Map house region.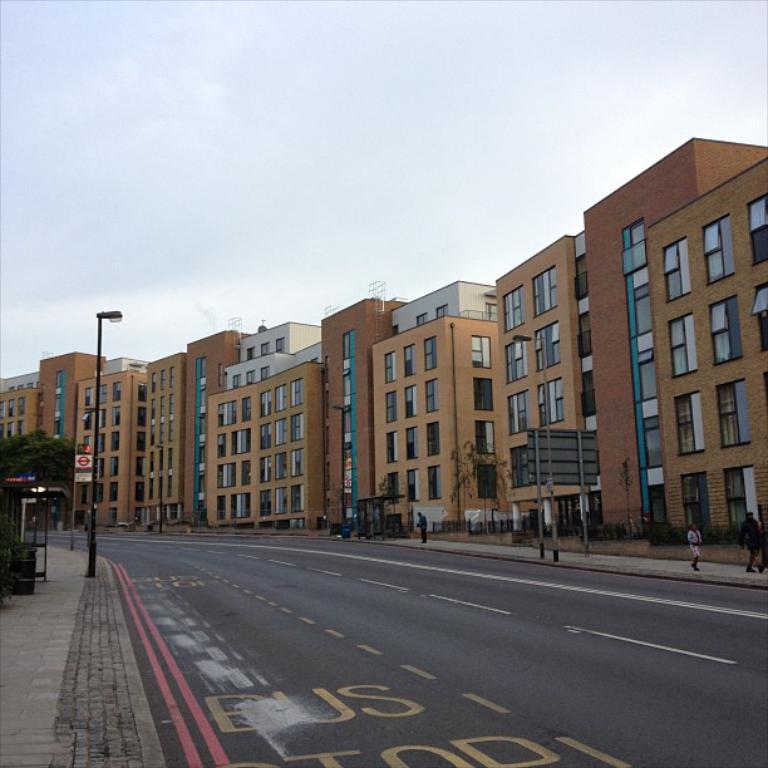
Mapped to select_region(30, 350, 100, 532).
